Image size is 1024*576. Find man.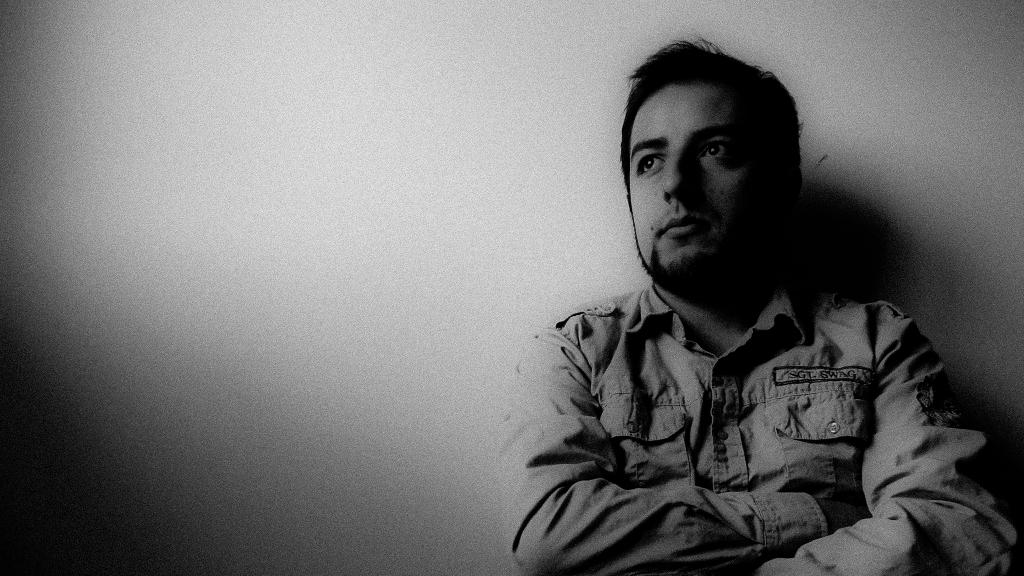
[511,33,1023,575].
